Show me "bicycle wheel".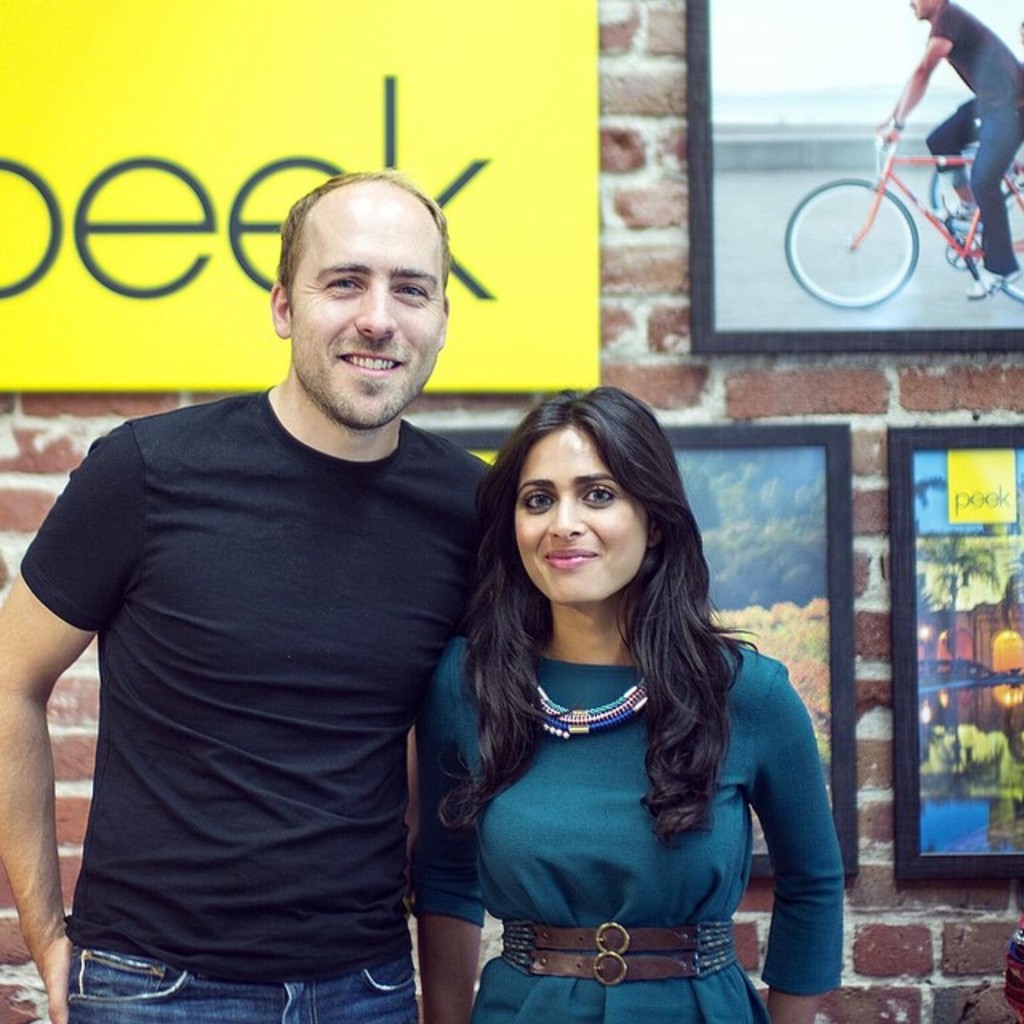
"bicycle wheel" is here: BBox(782, 178, 918, 312).
